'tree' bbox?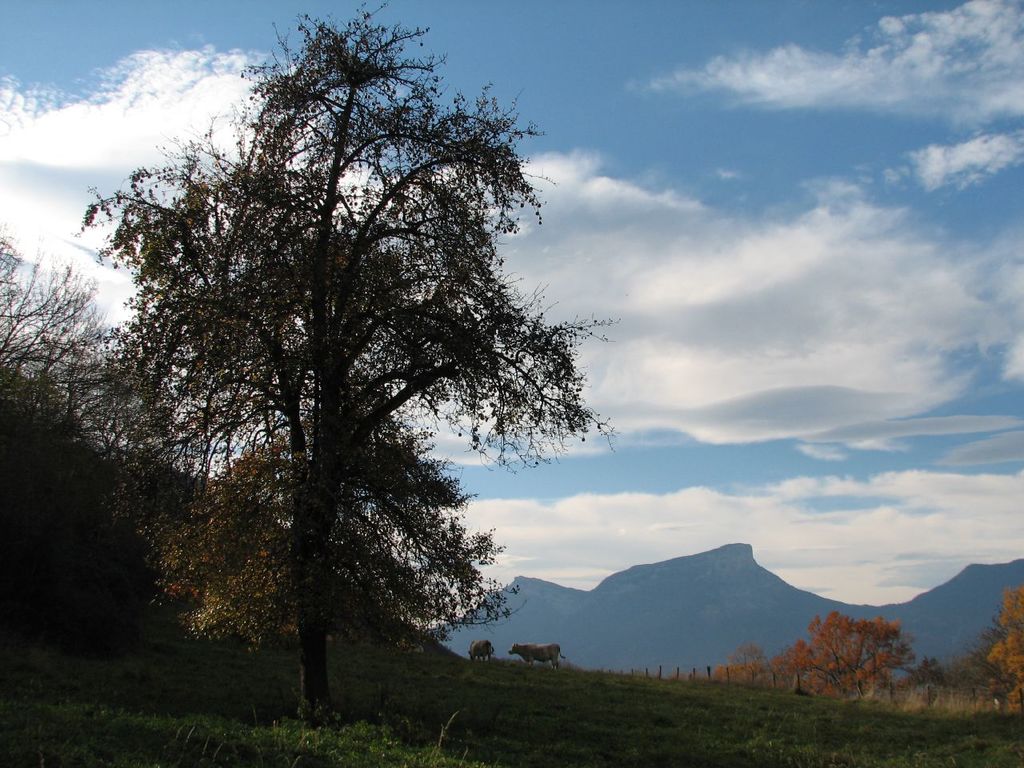
726:643:768:685
